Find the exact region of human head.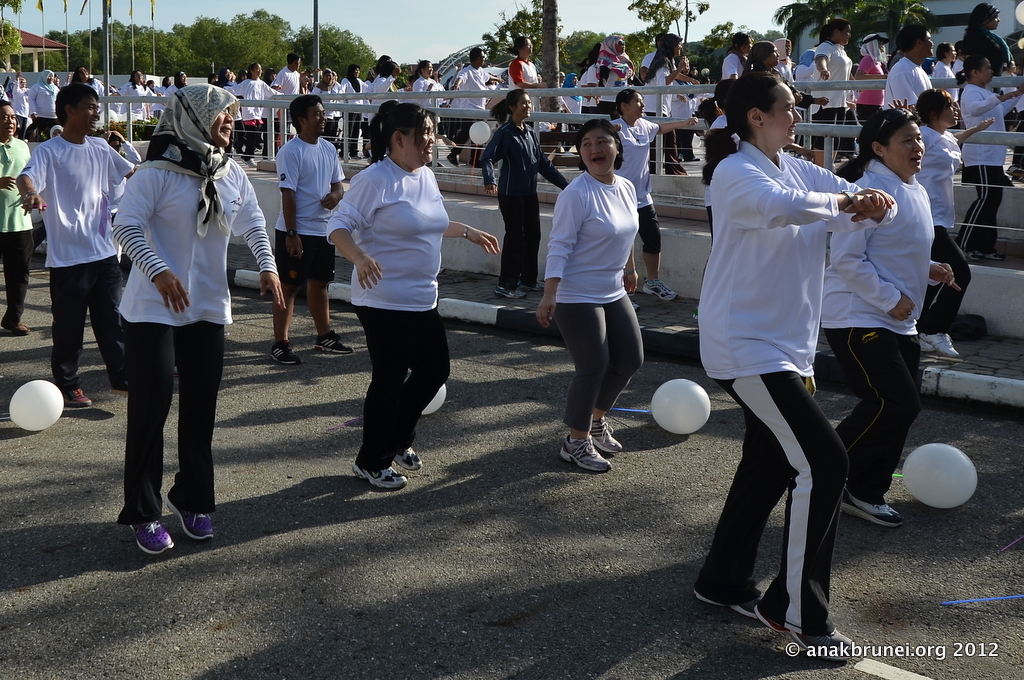
Exact region: x1=162 y1=73 x2=170 y2=89.
